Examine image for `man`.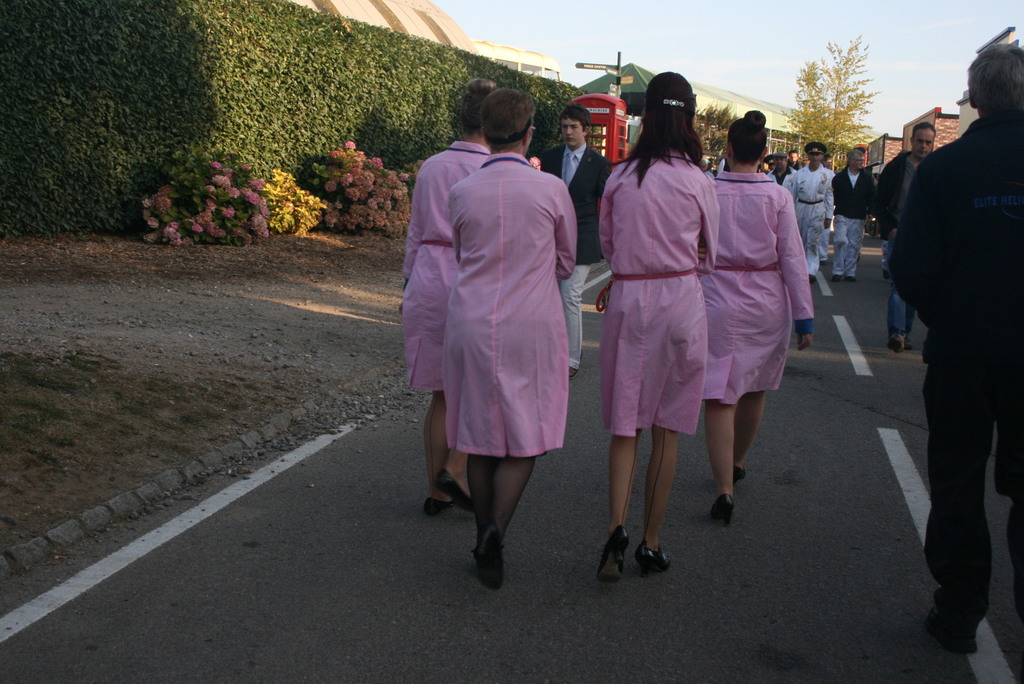
Examination result: 771:153:791:183.
